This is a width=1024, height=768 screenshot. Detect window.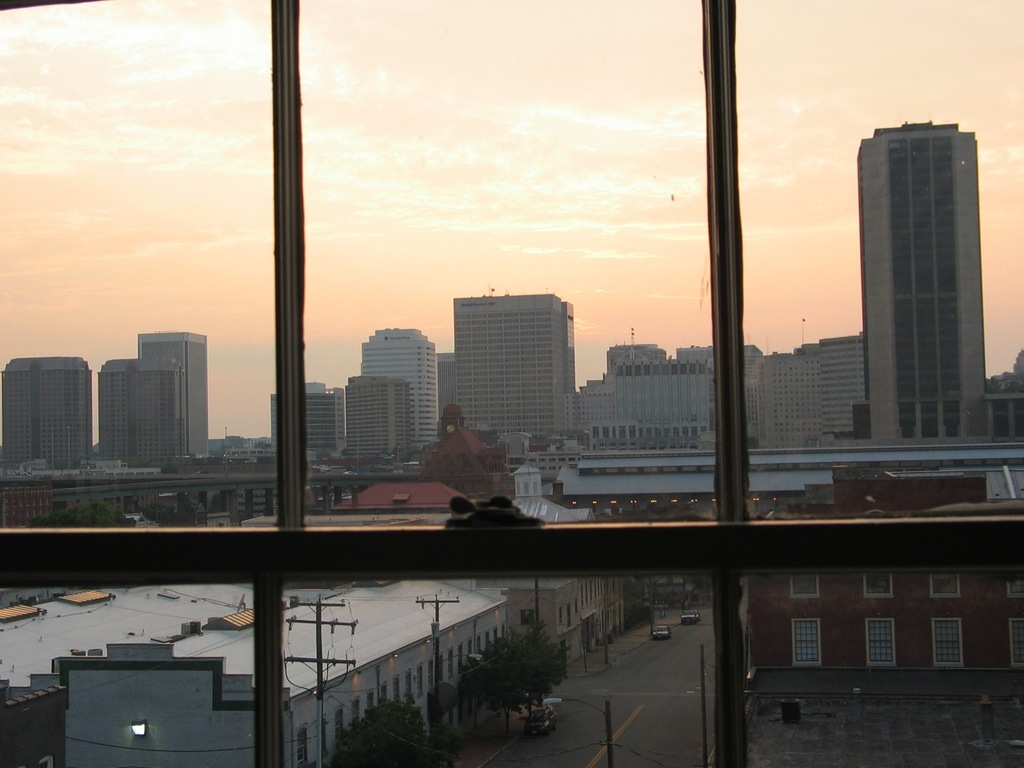
[left=365, top=687, right=375, bottom=709].
